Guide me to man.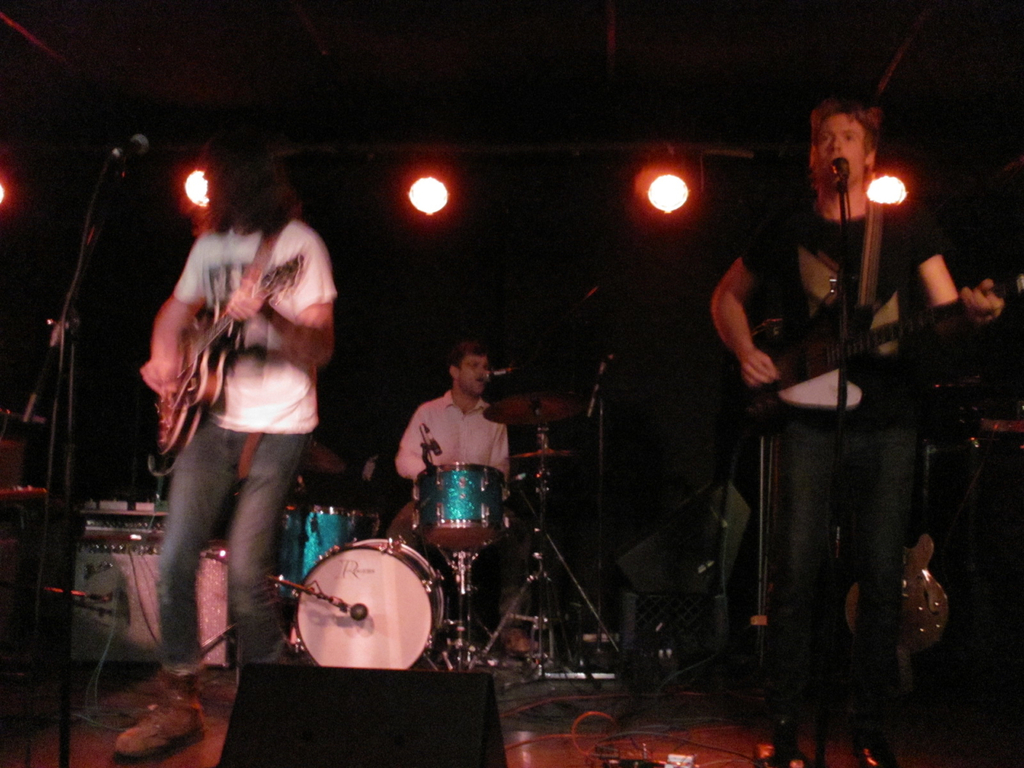
Guidance: select_region(710, 103, 1005, 767).
